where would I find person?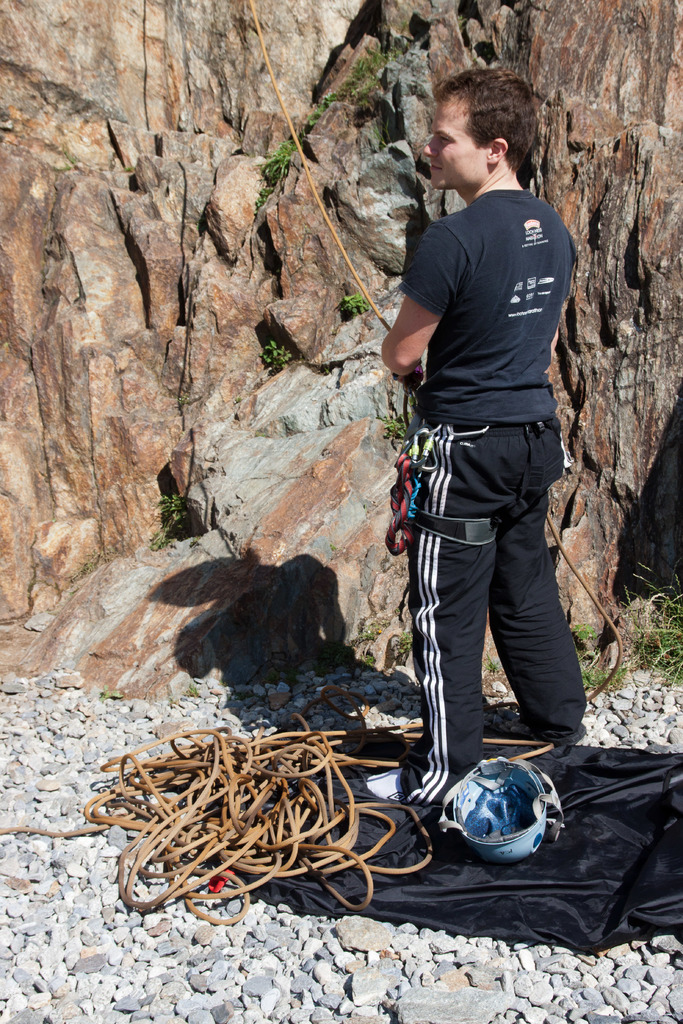
At {"left": 352, "top": 108, "right": 583, "bottom": 788}.
